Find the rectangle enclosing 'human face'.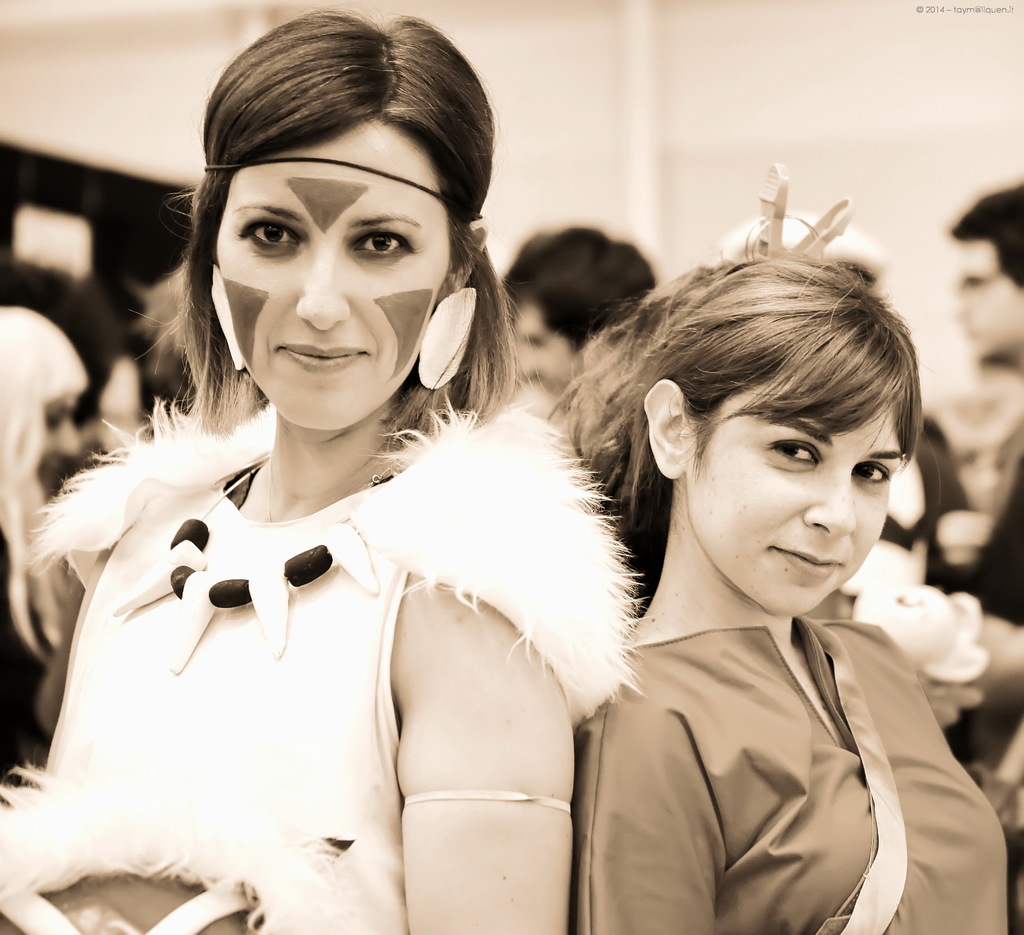
BBox(217, 111, 451, 428).
